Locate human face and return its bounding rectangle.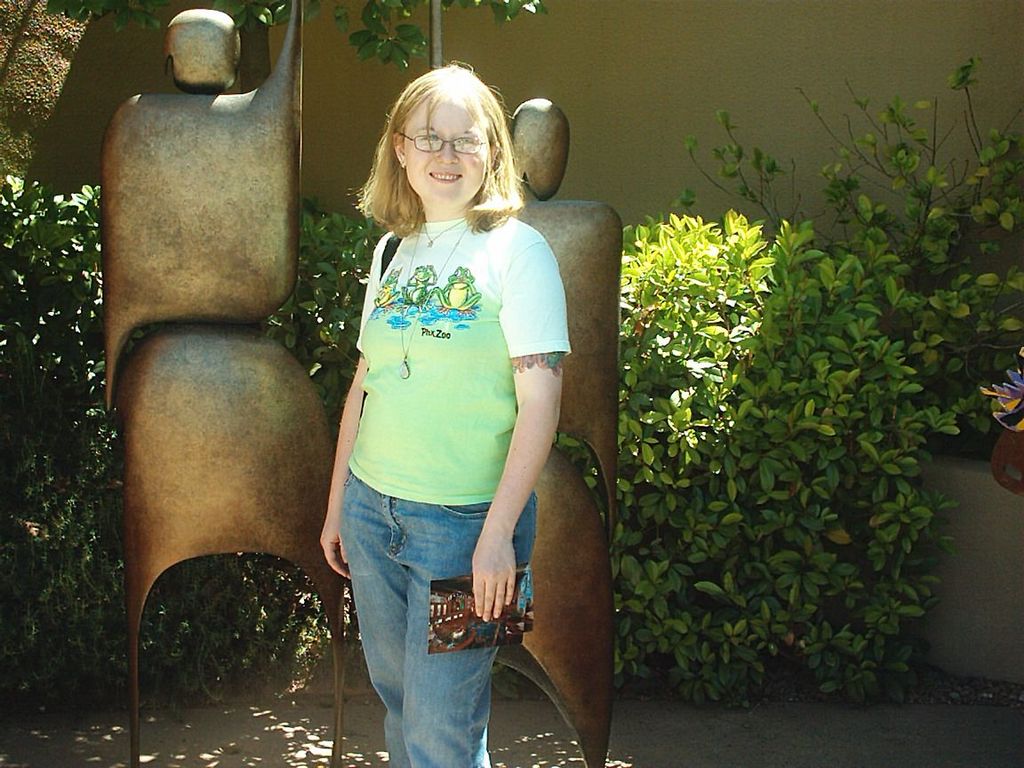
{"left": 405, "top": 90, "right": 487, "bottom": 205}.
